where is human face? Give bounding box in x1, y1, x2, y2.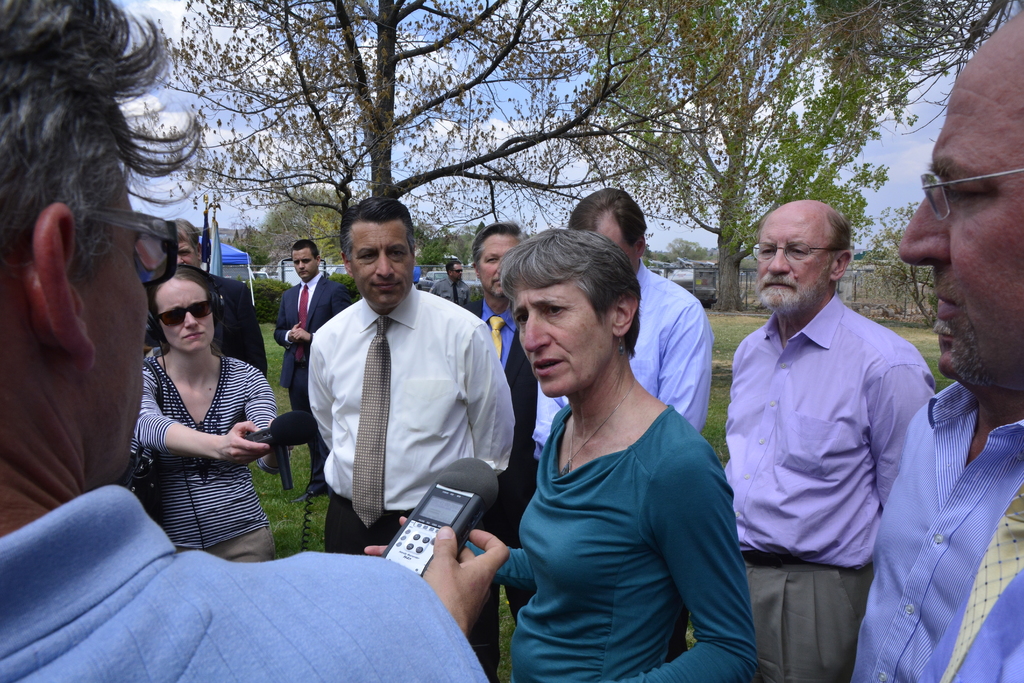
900, 19, 1023, 385.
